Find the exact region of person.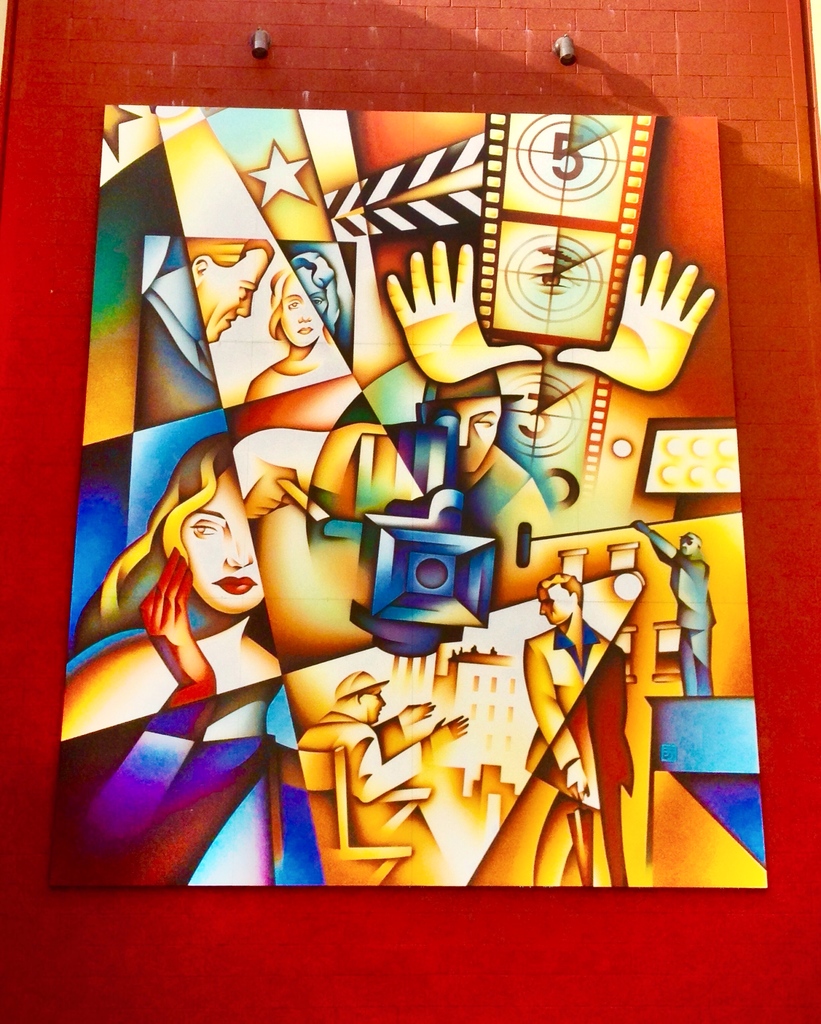
Exact region: 521:572:633:892.
